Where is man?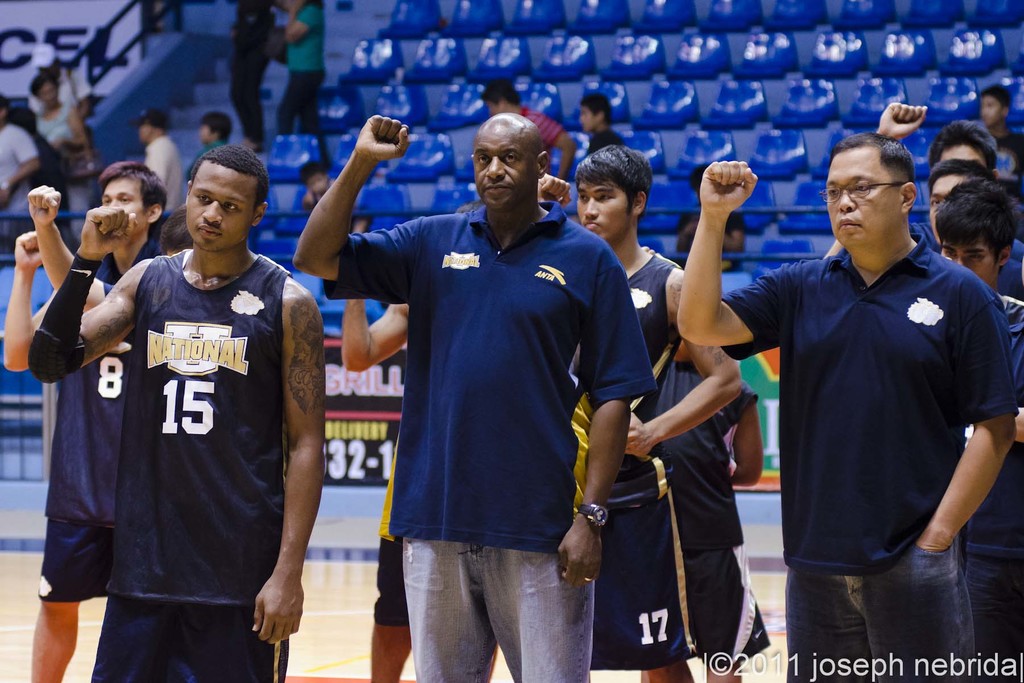
bbox=[1, 159, 169, 682].
